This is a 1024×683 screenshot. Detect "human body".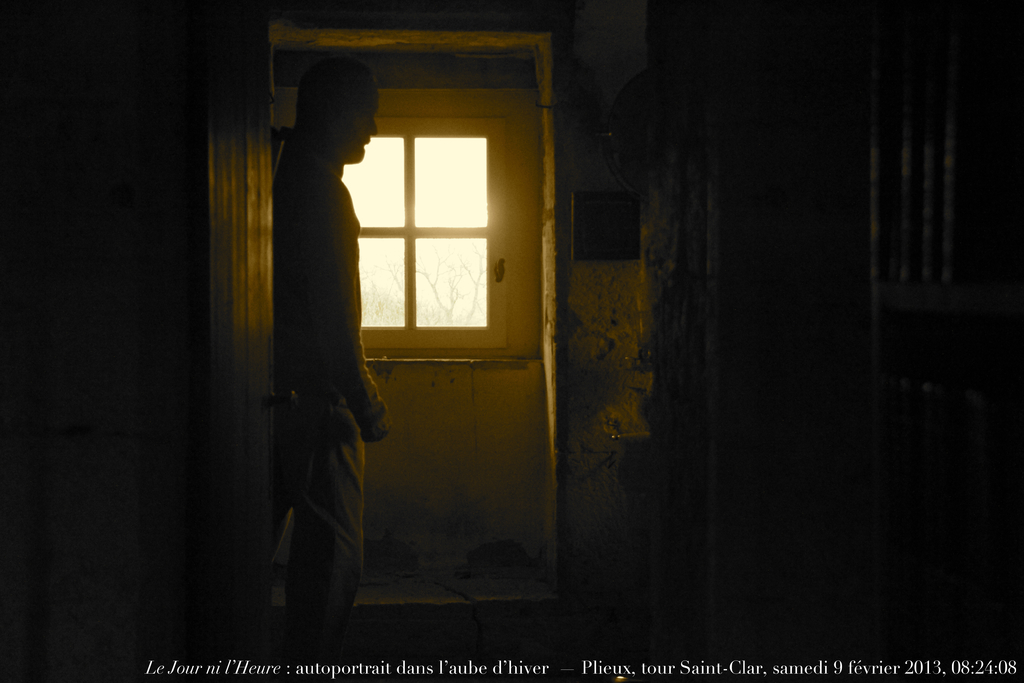
region(257, 50, 404, 621).
